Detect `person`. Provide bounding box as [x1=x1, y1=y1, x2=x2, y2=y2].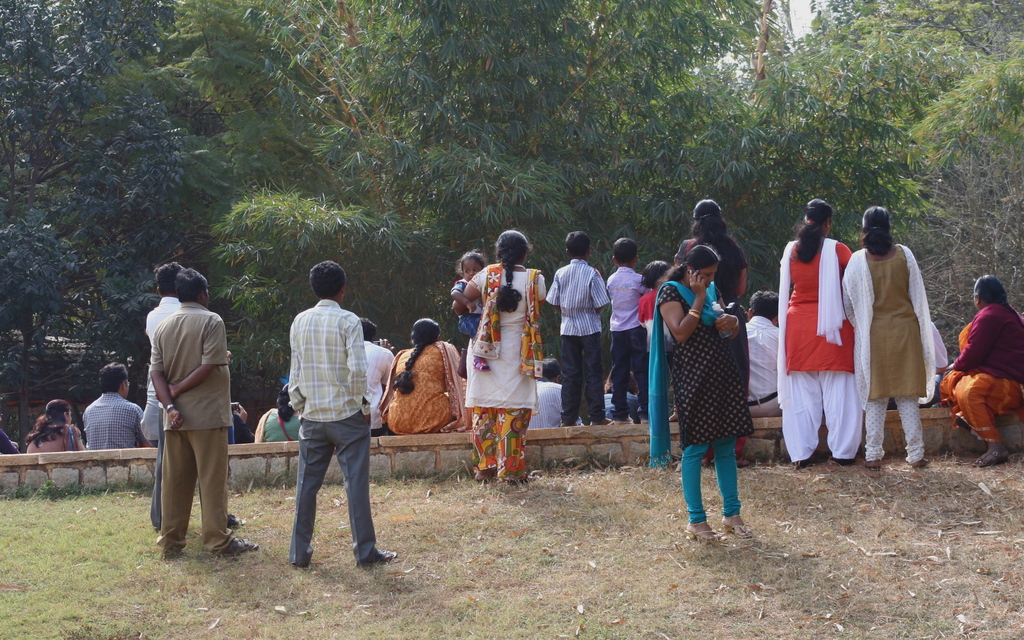
[x1=829, y1=204, x2=934, y2=472].
